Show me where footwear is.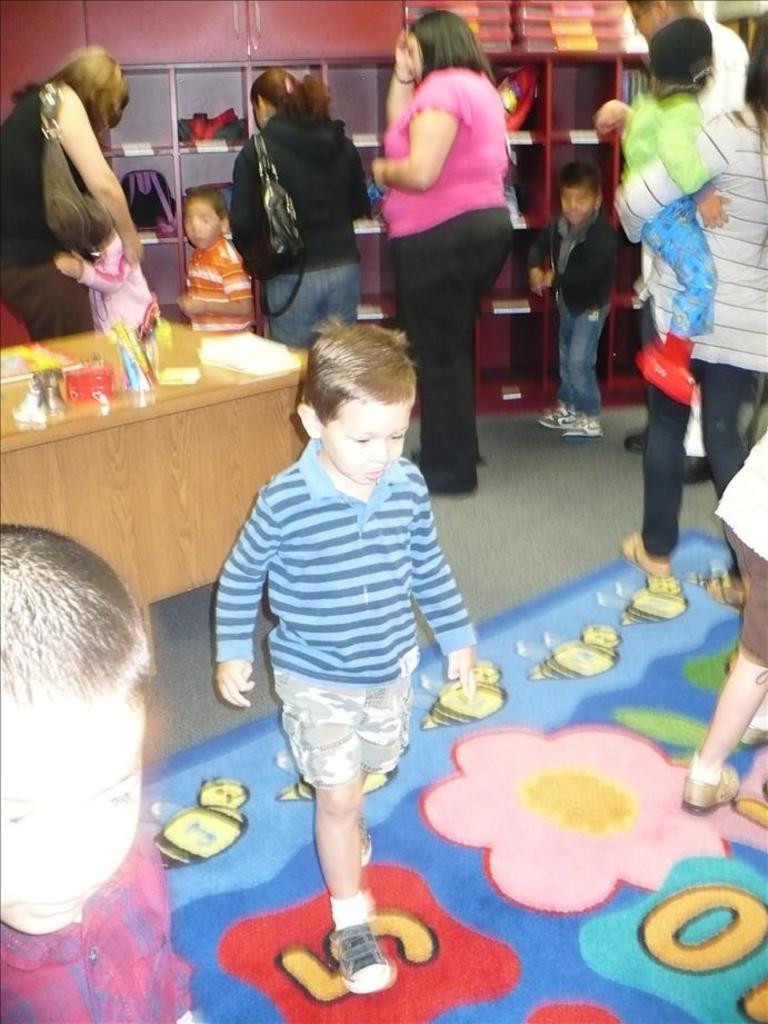
footwear is at BBox(727, 782, 767, 825).
